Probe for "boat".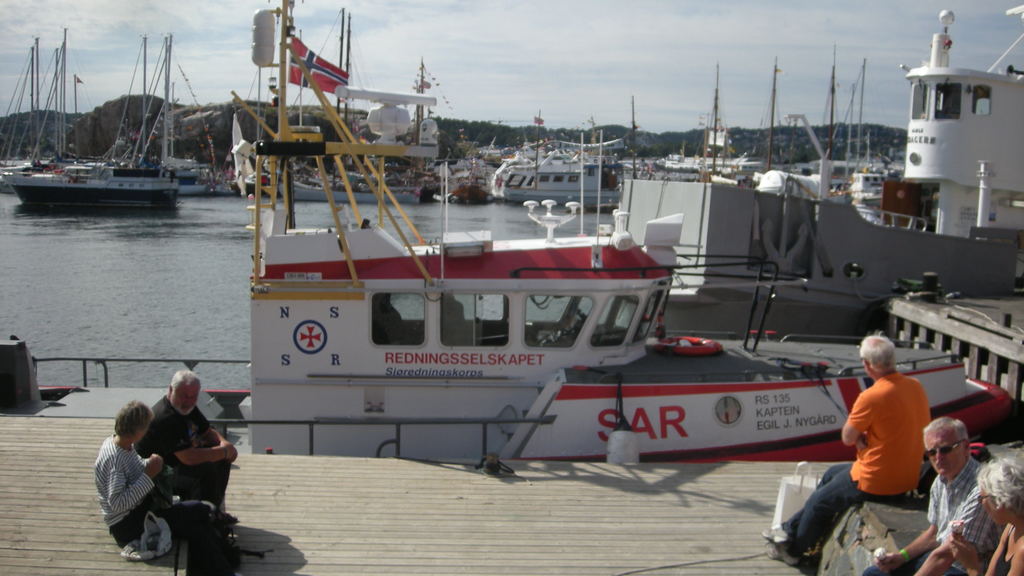
Probe result: bbox=[634, 68, 756, 180].
